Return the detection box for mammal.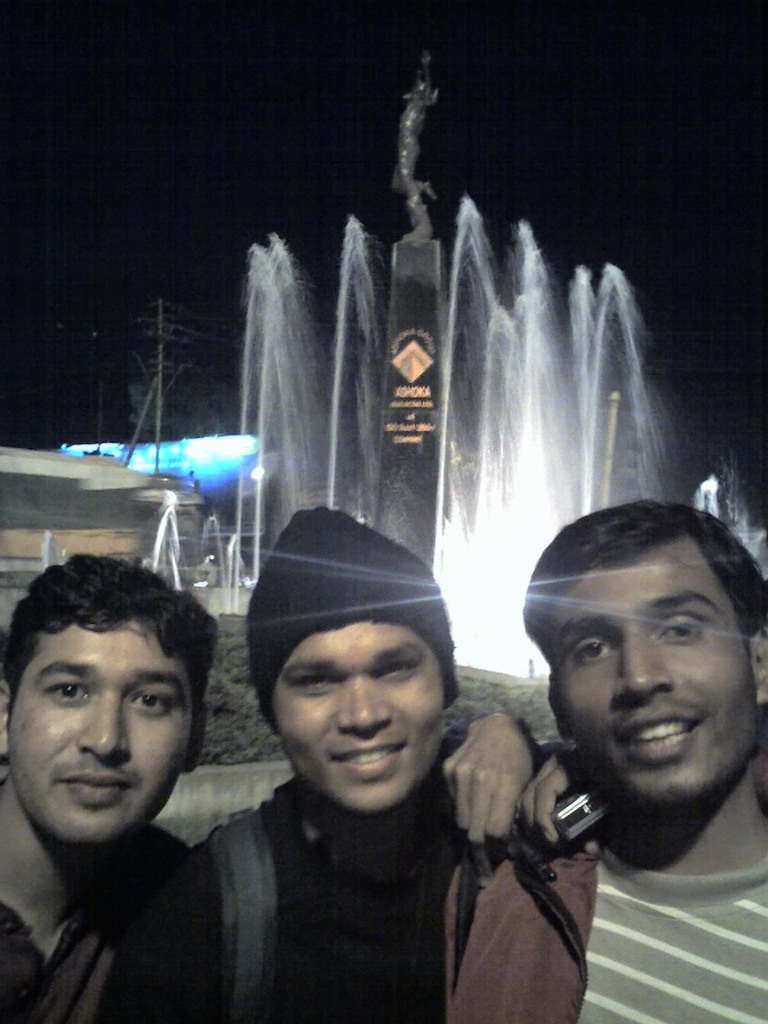
443 499 767 1023.
